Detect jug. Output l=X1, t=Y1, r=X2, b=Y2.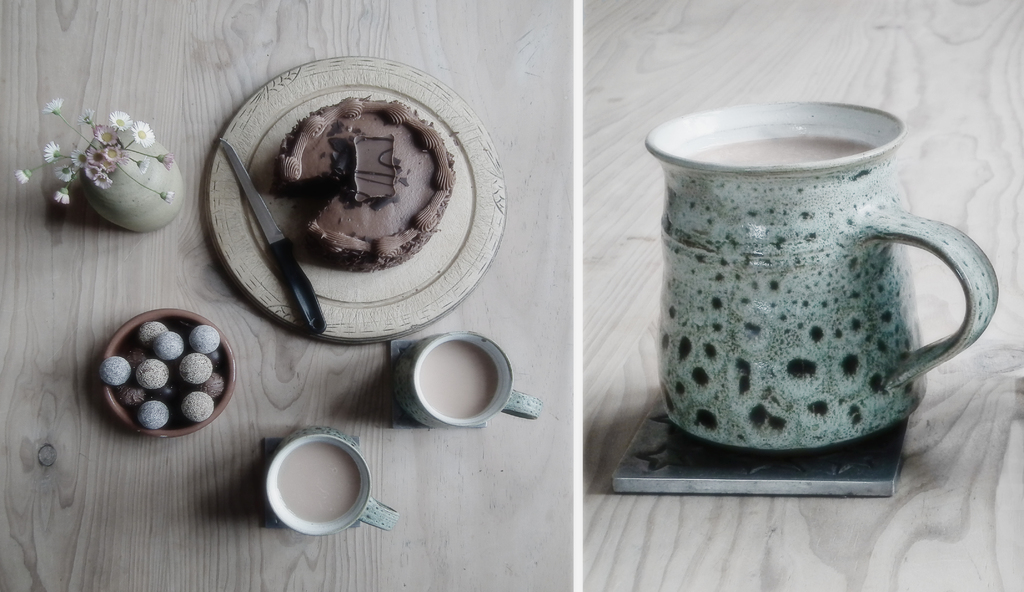
l=642, t=93, r=1000, b=453.
